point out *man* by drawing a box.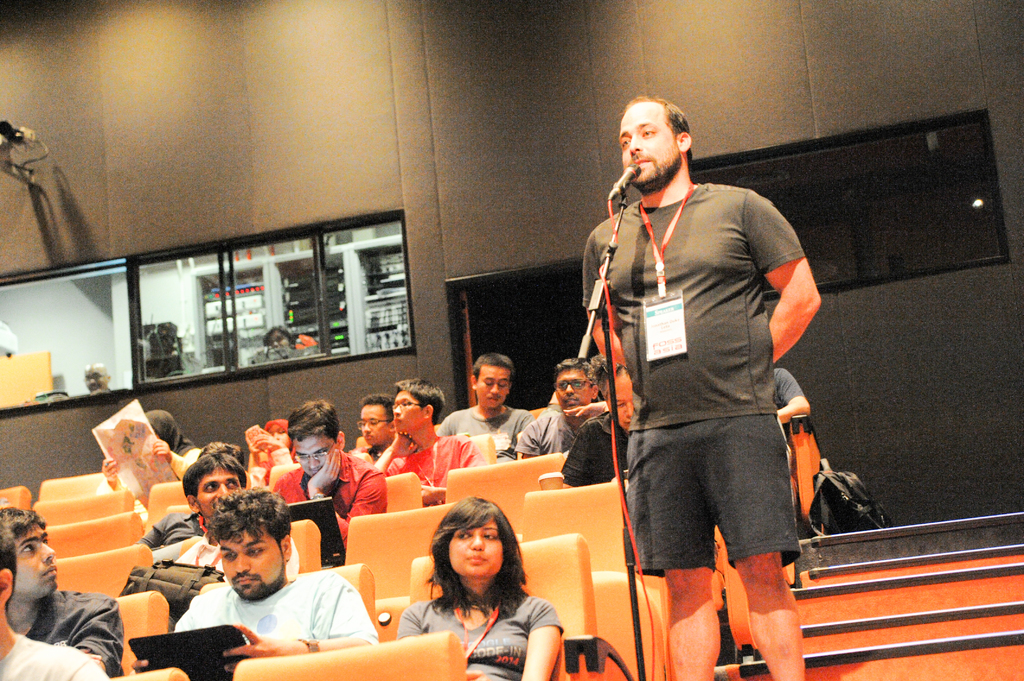
771 362 810 435.
